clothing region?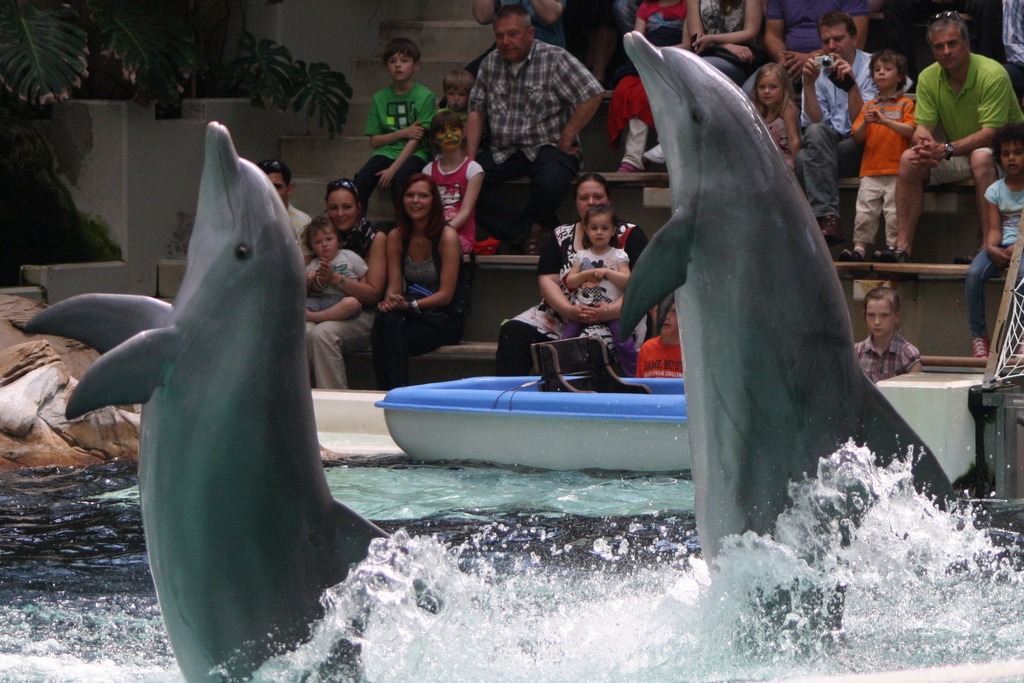
506 177 649 377
